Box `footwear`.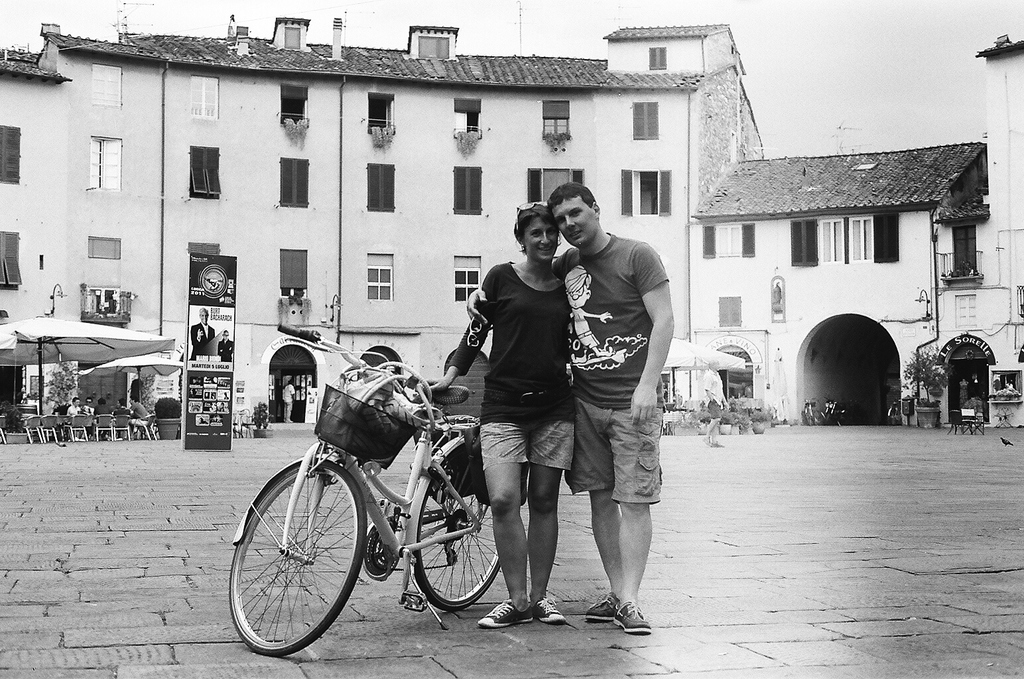
<region>532, 596, 564, 628</region>.
